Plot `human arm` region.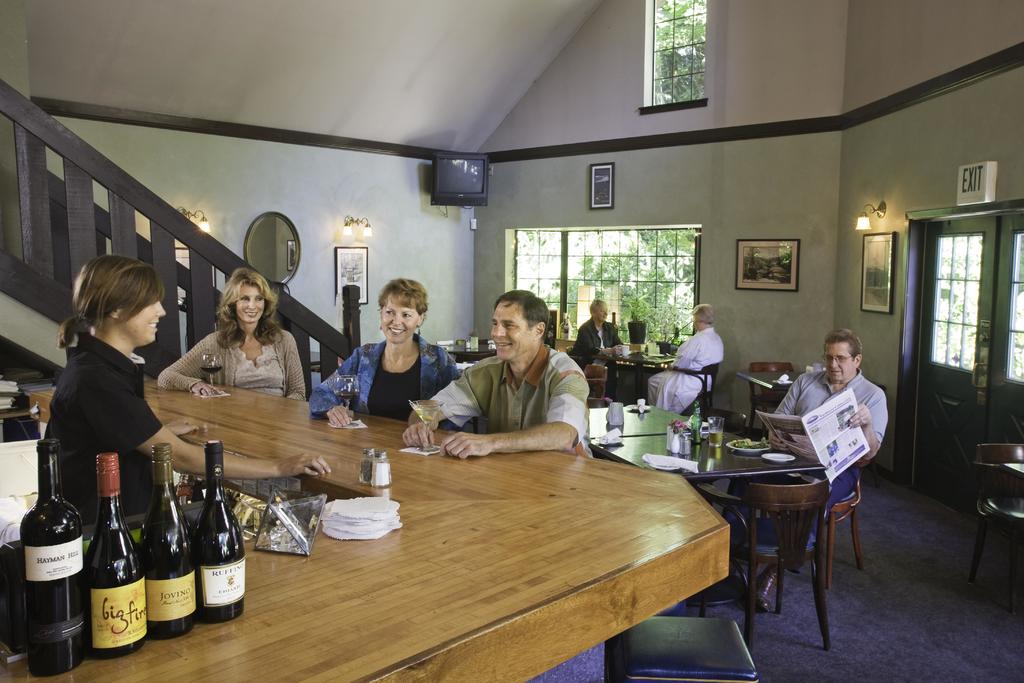
Plotted at (left=445, top=359, right=588, bottom=463).
